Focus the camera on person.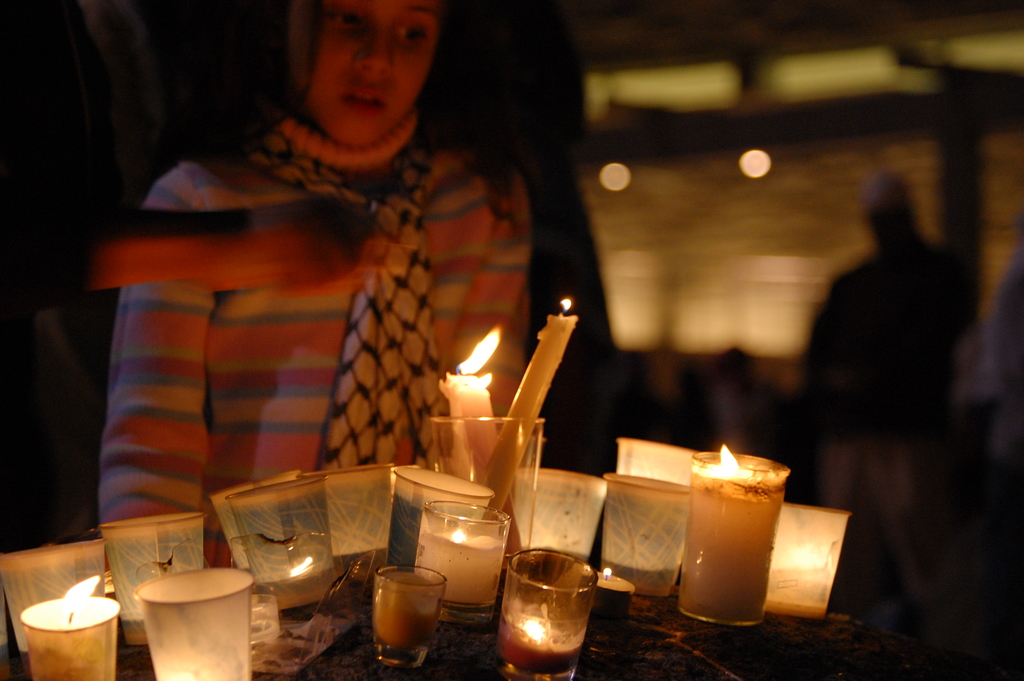
Focus region: <box>792,165,979,630</box>.
